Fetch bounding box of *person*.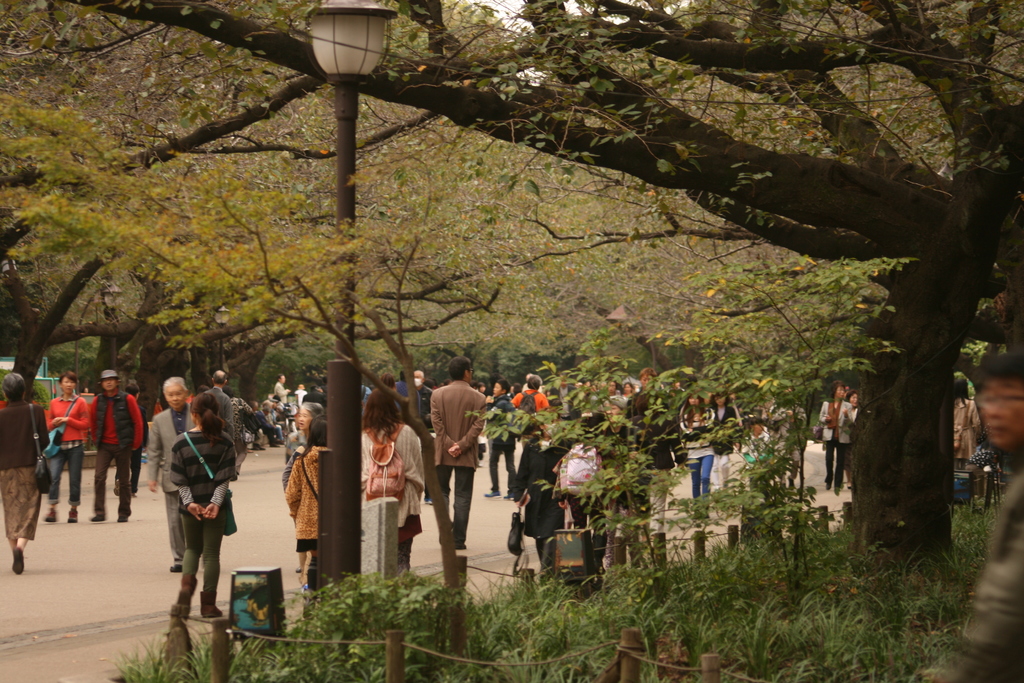
Bbox: select_region(89, 373, 141, 519).
